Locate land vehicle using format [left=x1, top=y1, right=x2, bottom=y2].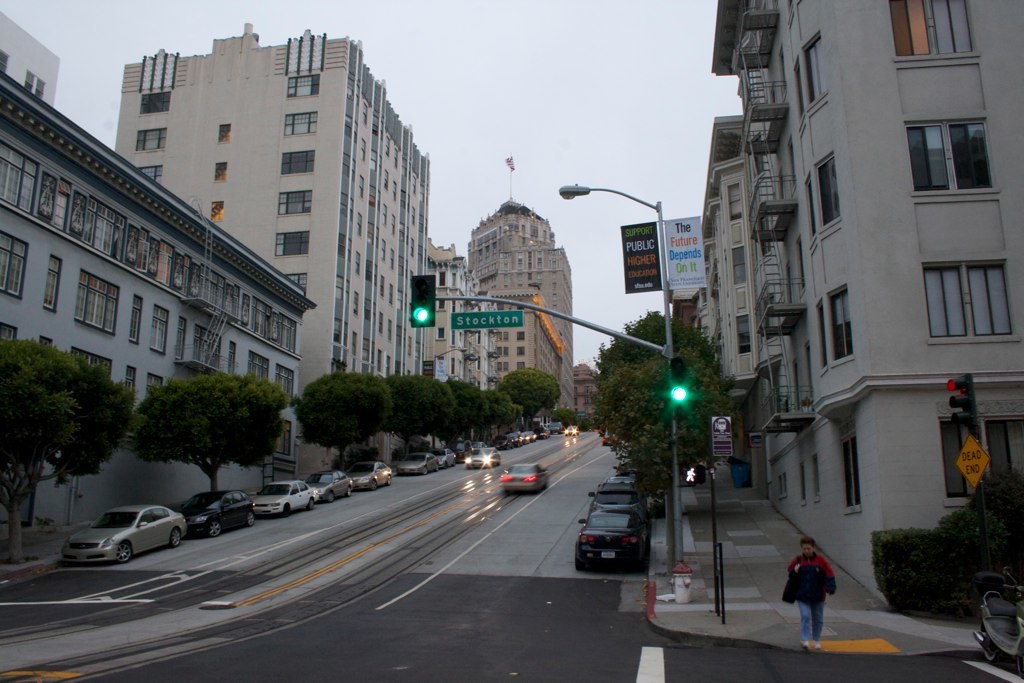
[left=183, top=490, right=253, bottom=533].
